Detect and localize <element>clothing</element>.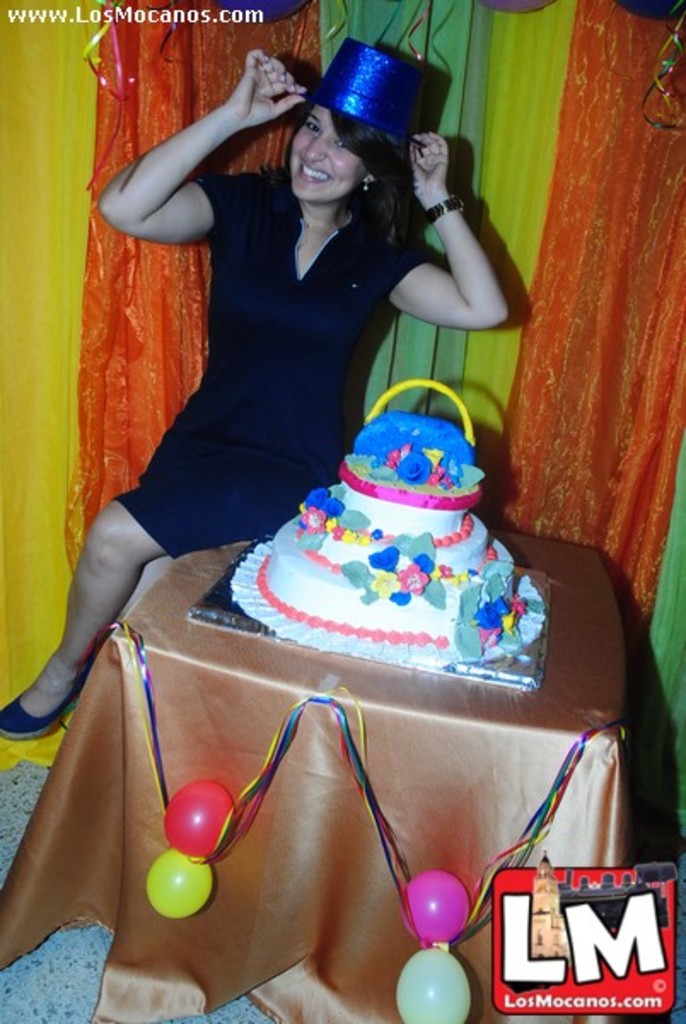
Localized at select_region(70, 133, 469, 558).
